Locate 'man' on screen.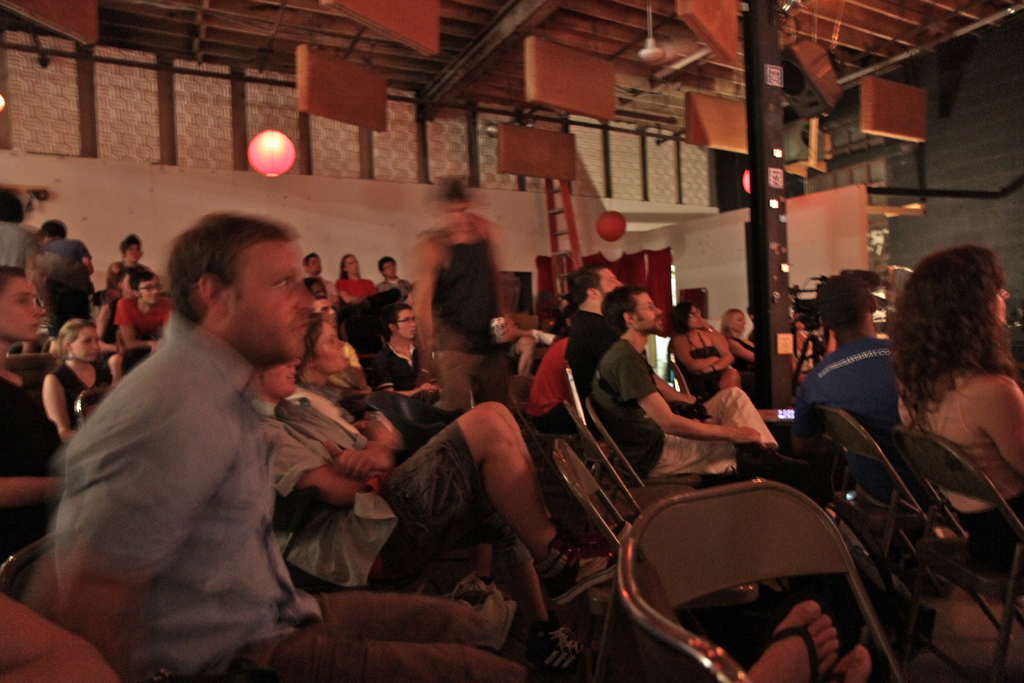
On screen at l=109, t=272, r=173, b=353.
